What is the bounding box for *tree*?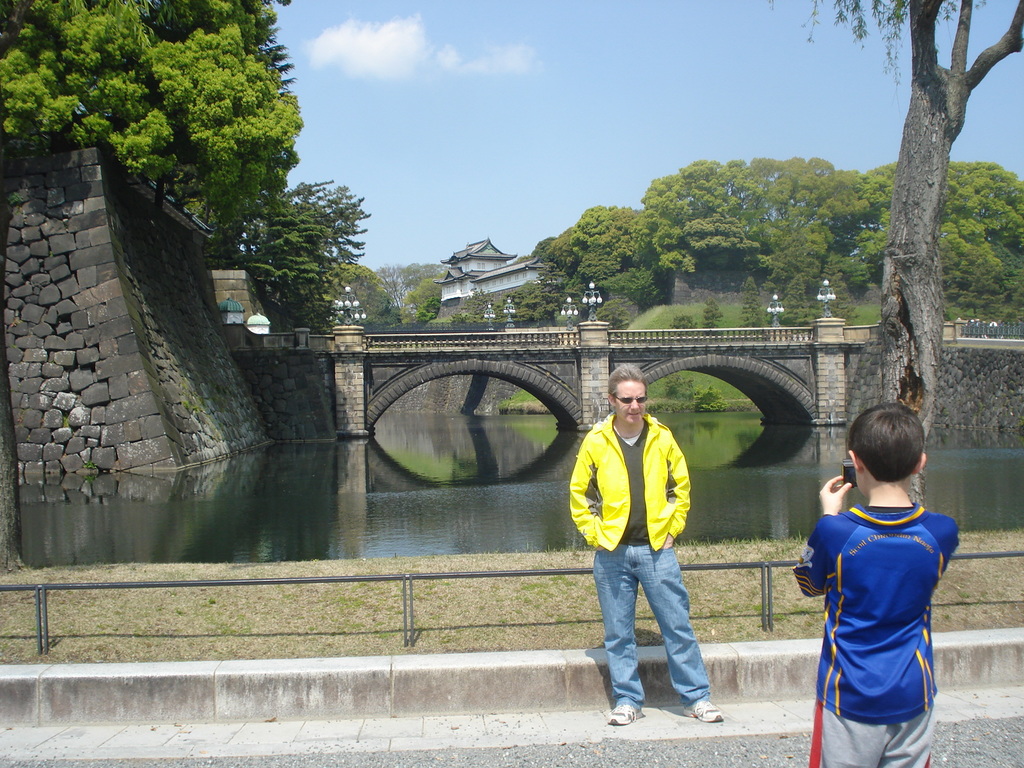
648,360,742,420.
